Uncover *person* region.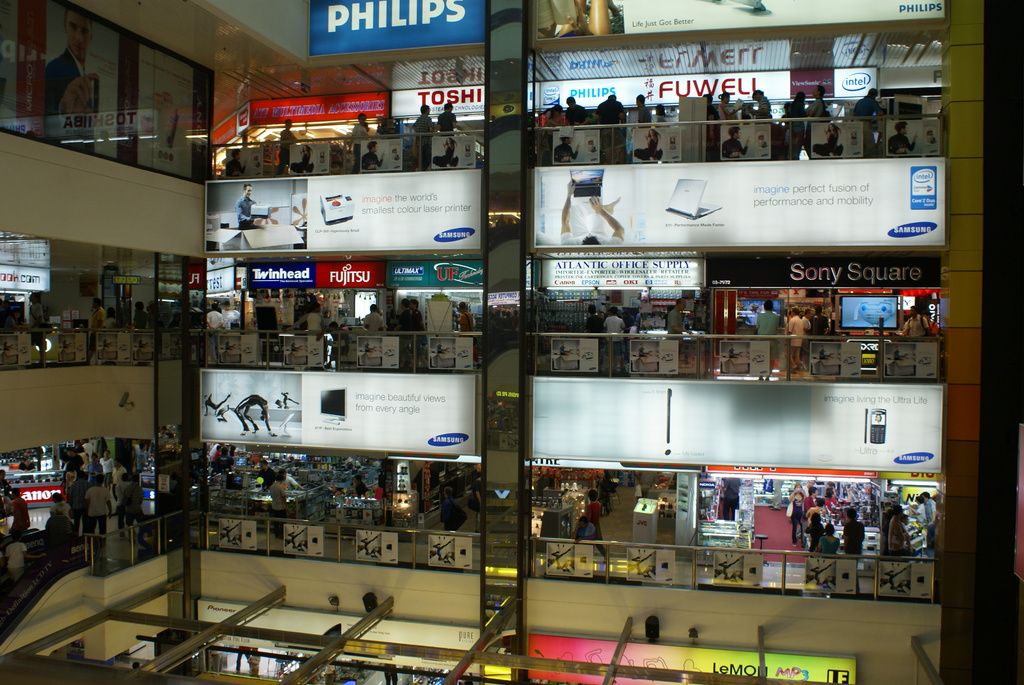
Uncovered: crop(268, 469, 289, 539).
